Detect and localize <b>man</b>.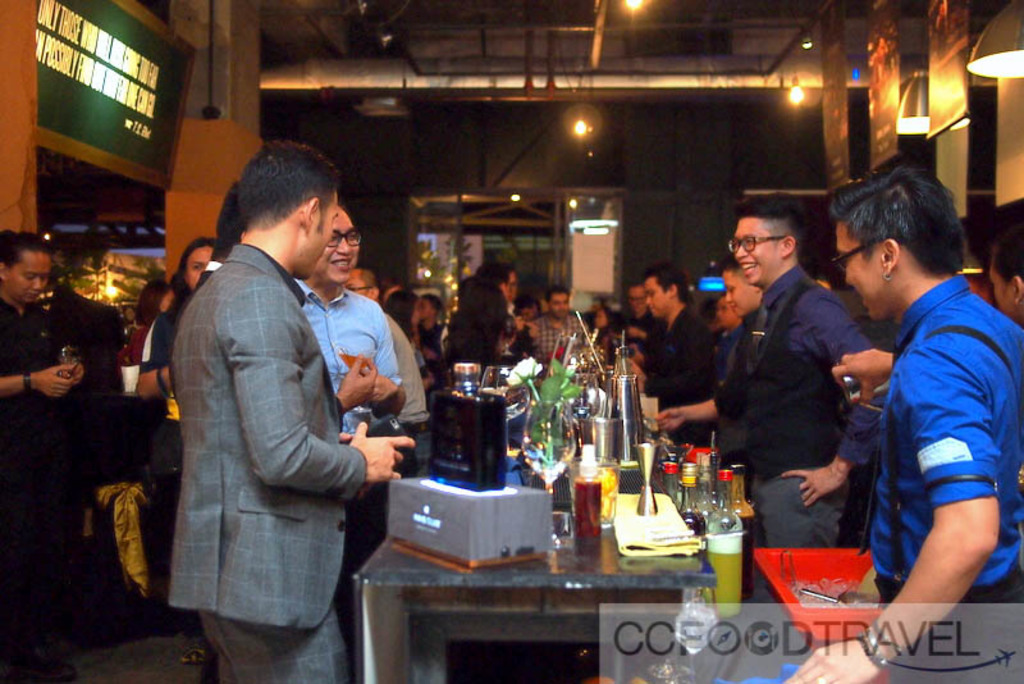
Localized at select_region(289, 205, 404, 660).
